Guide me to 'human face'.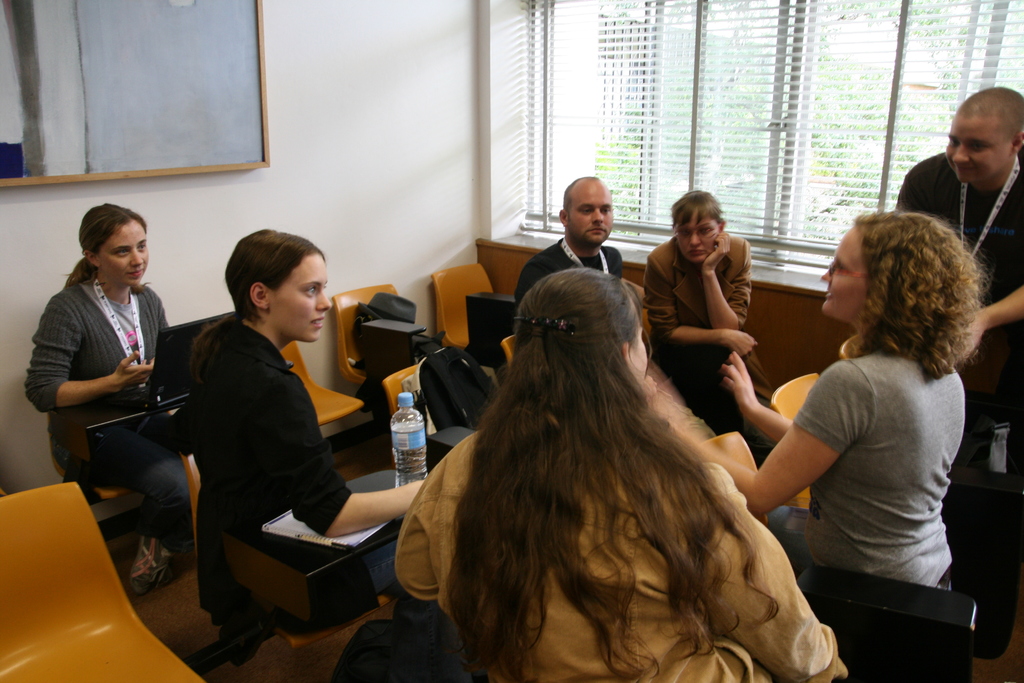
Guidance: pyautogui.locateOnScreen(568, 184, 612, 244).
